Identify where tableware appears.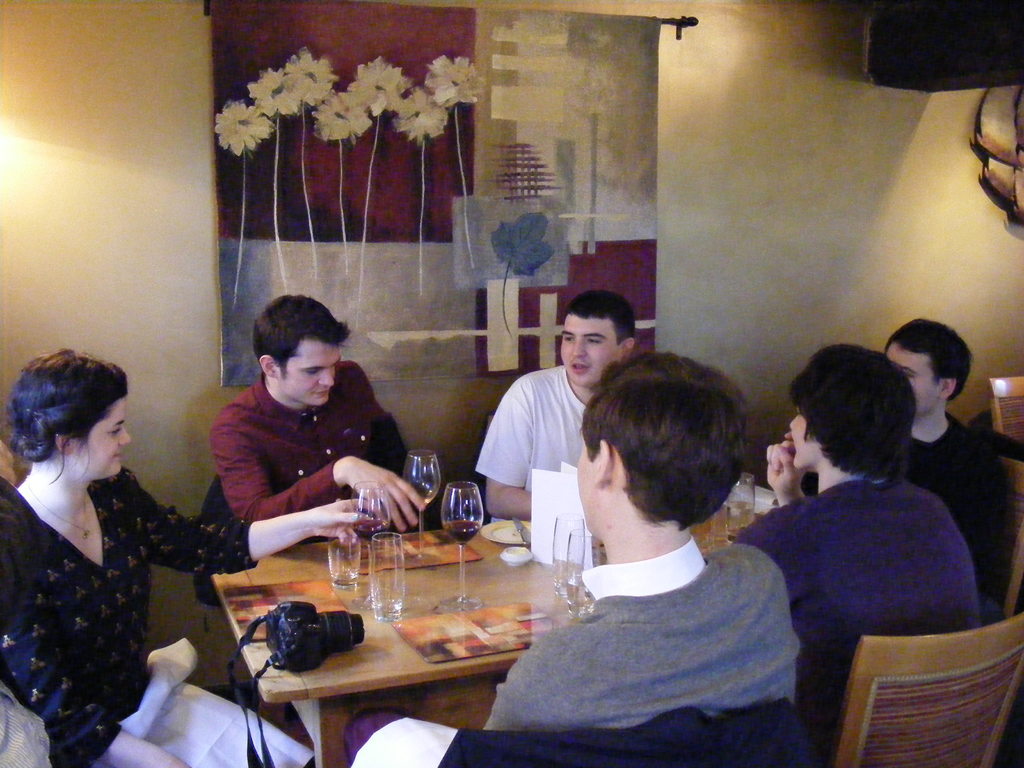
Appears at <bbox>435, 482, 481, 614</bbox>.
